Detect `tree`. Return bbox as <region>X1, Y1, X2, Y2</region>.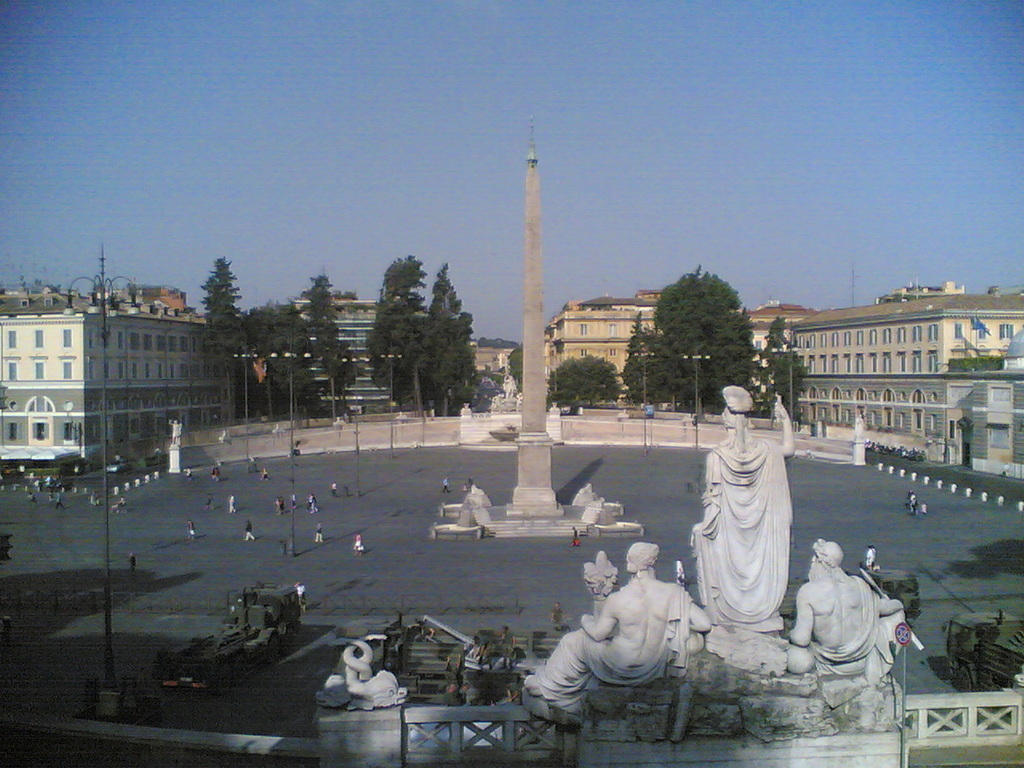
<region>624, 262, 776, 398</region>.
